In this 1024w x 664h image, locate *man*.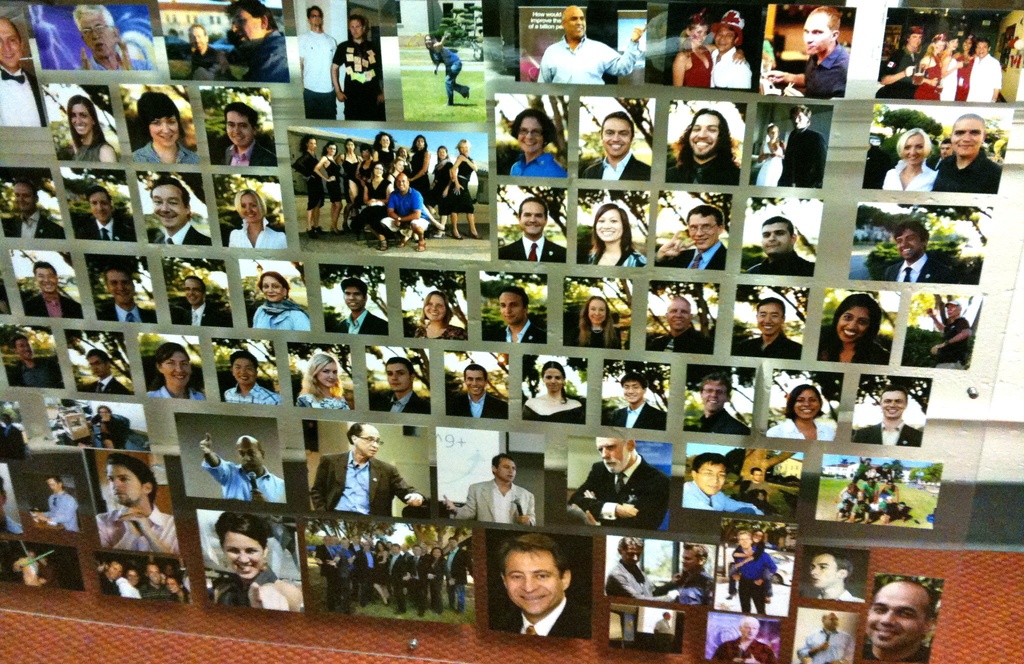
Bounding box: l=644, t=295, r=713, b=357.
